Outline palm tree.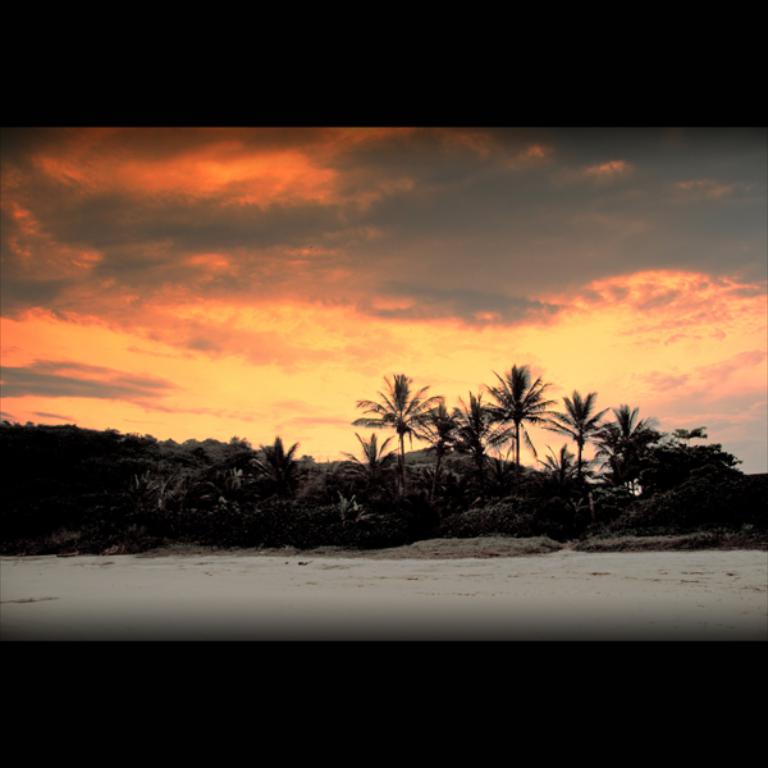
Outline: [x1=183, y1=448, x2=243, y2=607].
